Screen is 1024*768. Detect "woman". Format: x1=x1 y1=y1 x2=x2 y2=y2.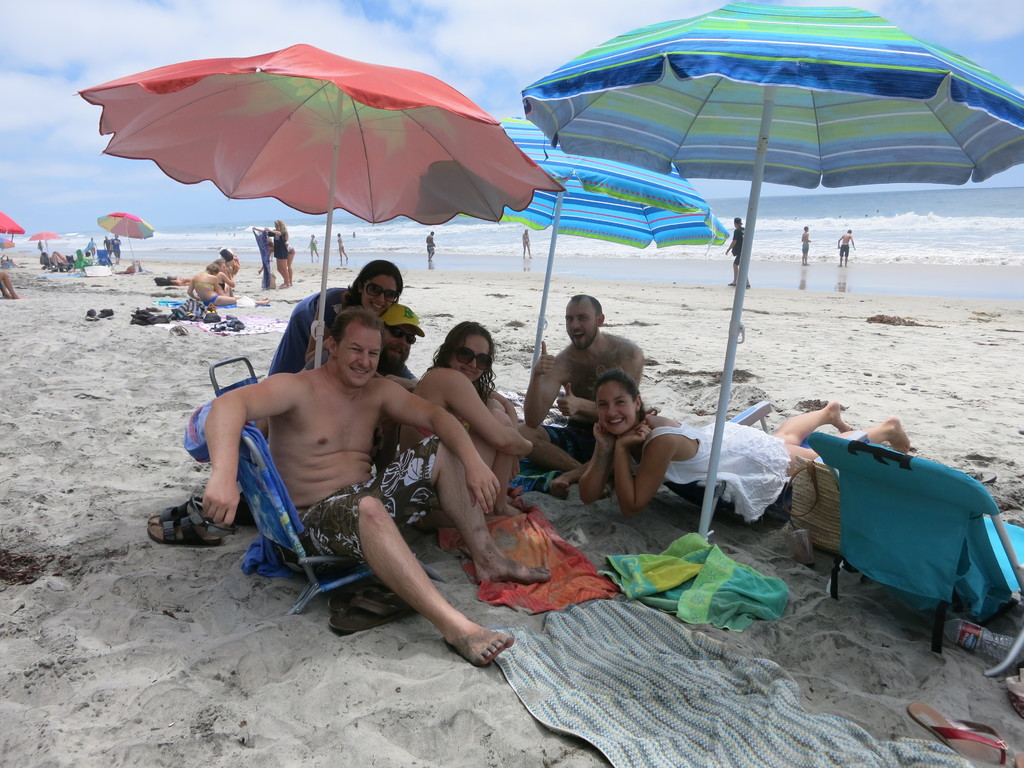
x1=399 y1=319 x2=531 y2=518.
